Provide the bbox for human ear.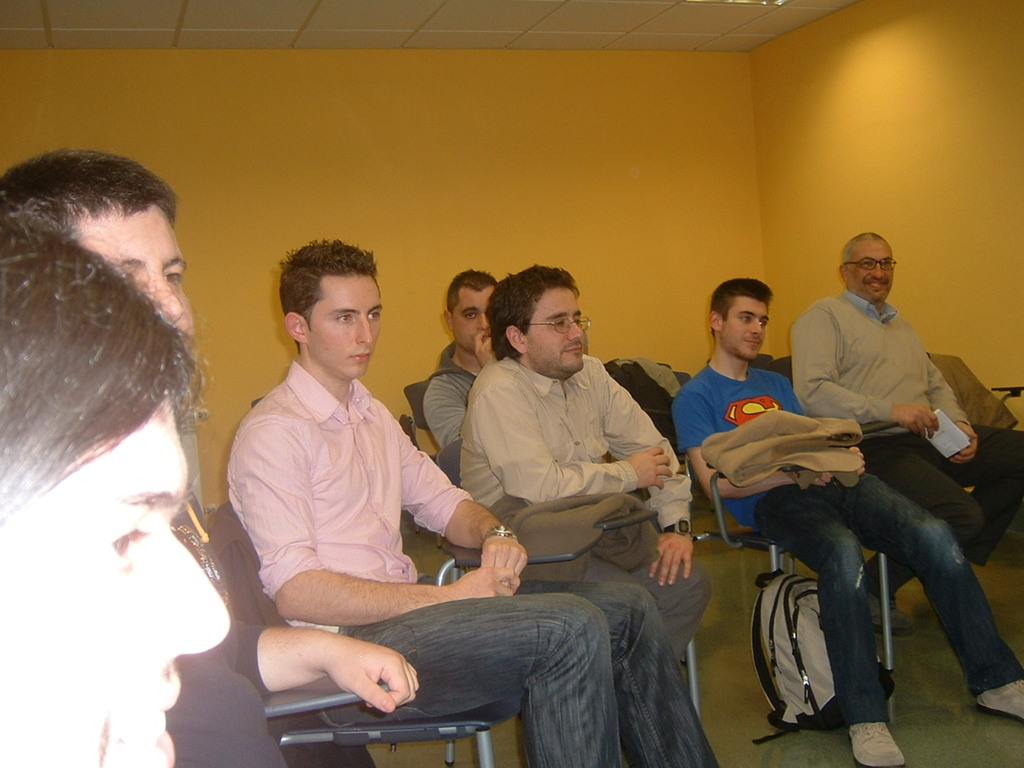
x1=282, y1=311, x2=305, y2=342.
